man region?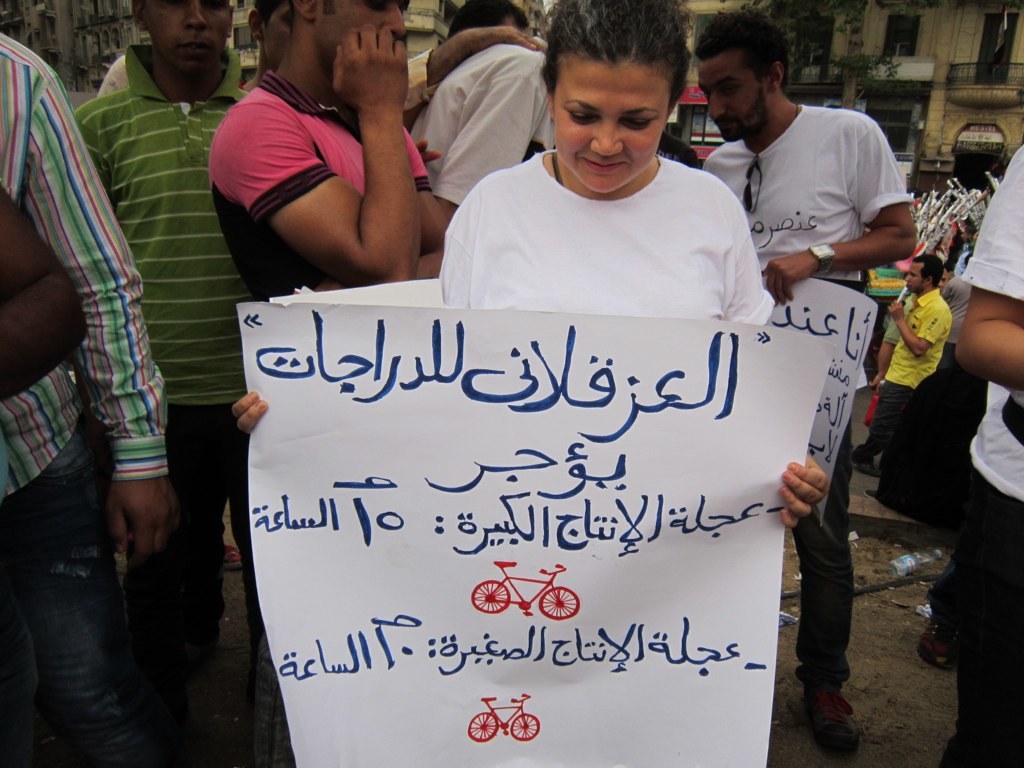
(180,3,495,310)
